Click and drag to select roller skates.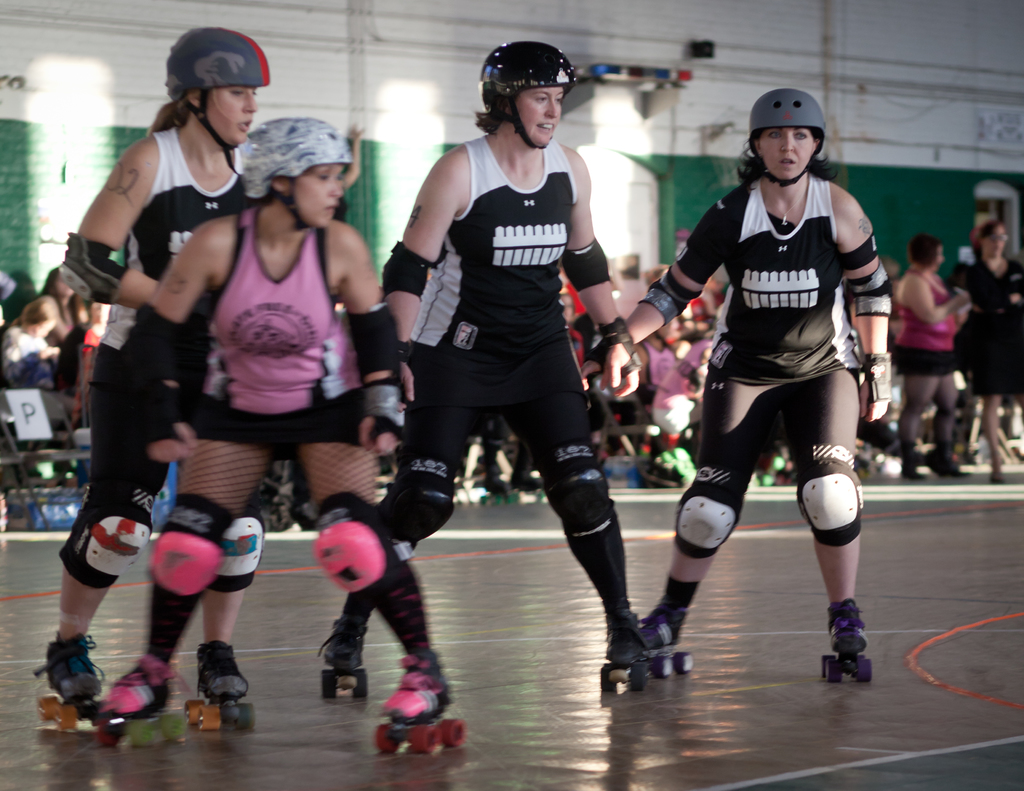
Selection: x1=94 y1=654 x2=186 y2=749.
